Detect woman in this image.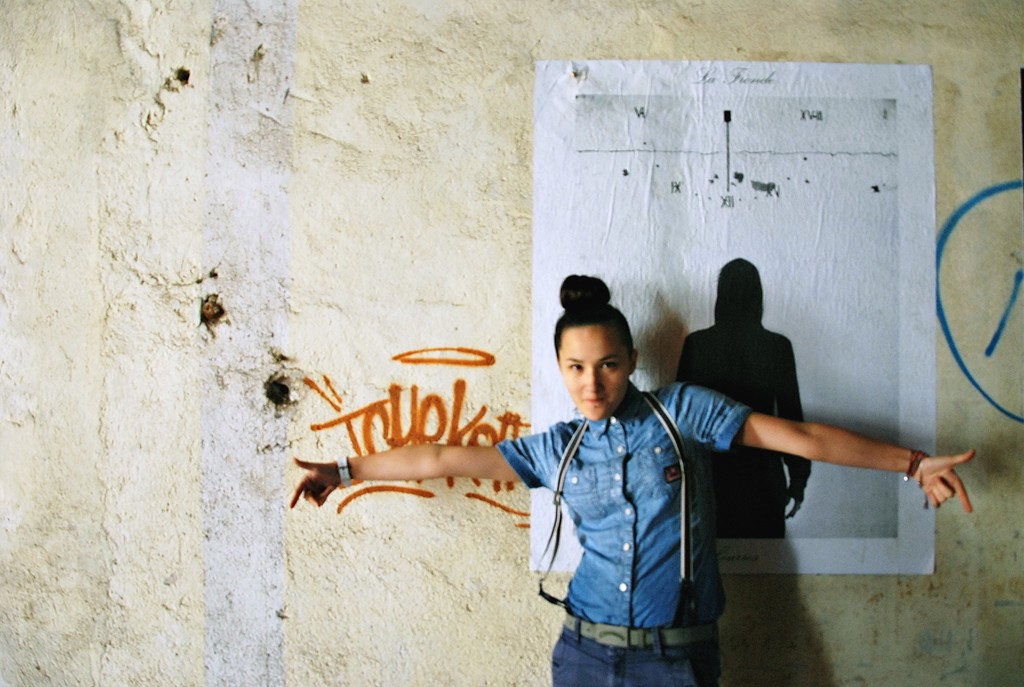
Detection: [288,260,976,684].
